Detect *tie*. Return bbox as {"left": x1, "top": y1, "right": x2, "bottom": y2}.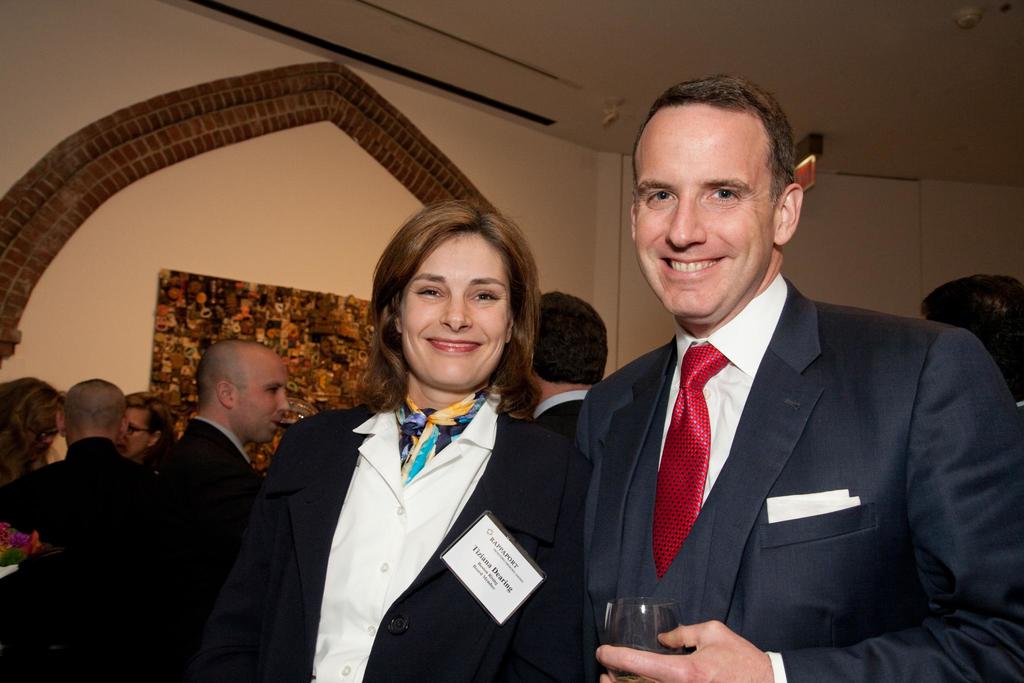
{"left": 657, "top": 347, "right": 730, "bottom": 587}.
